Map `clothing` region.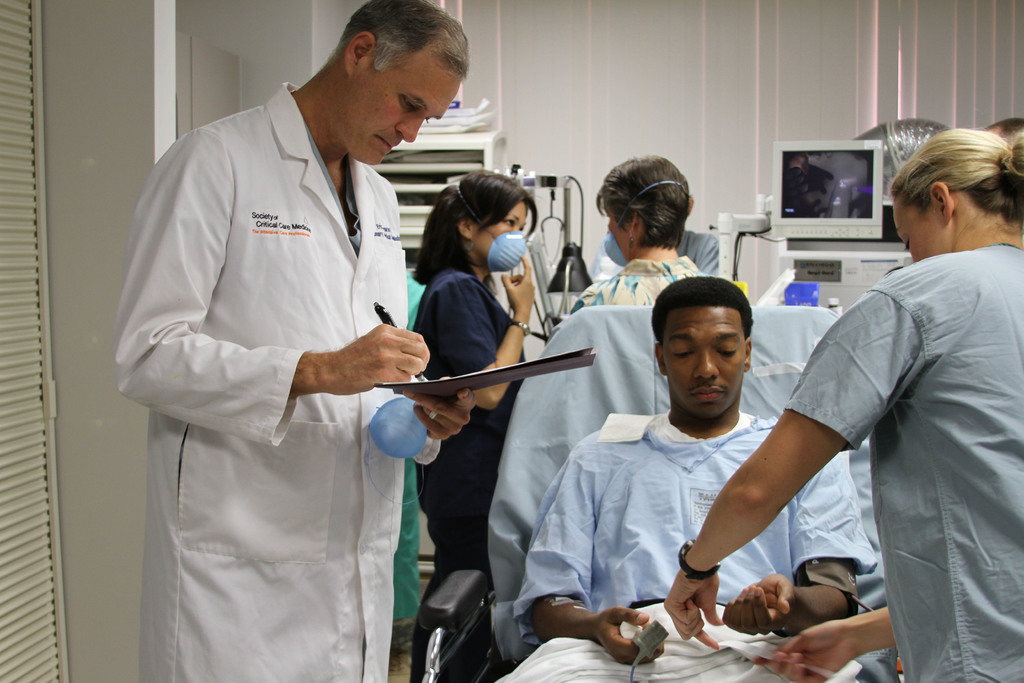
Mapped to <region>526, 329, 885, 655</region>.
